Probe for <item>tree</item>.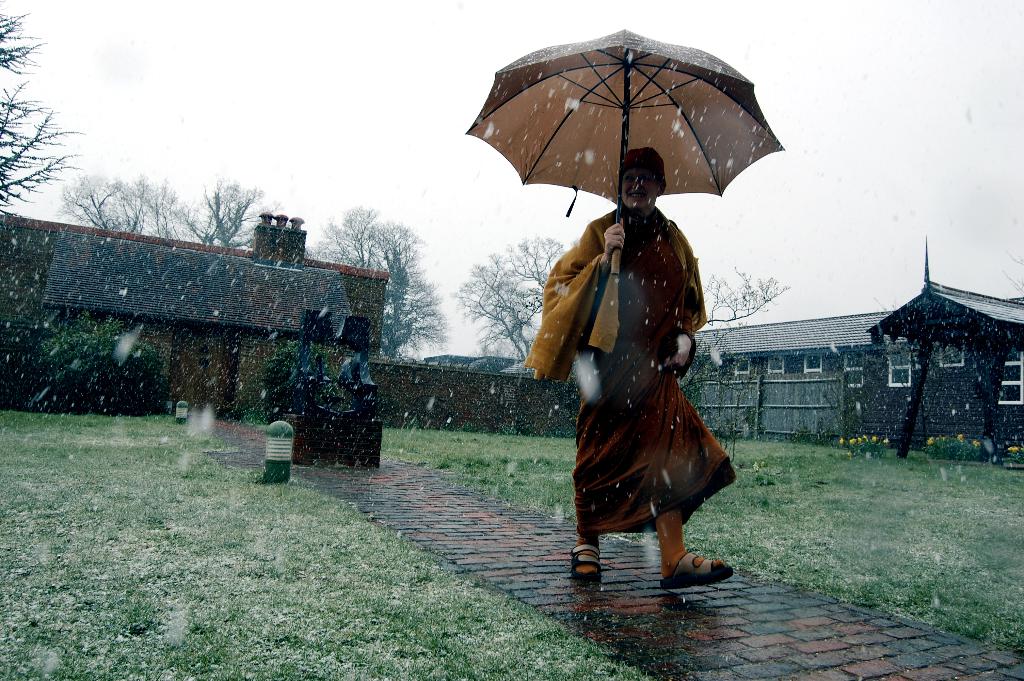
Probe result: [x1=454, y1=240, x2=573, y2=371].
